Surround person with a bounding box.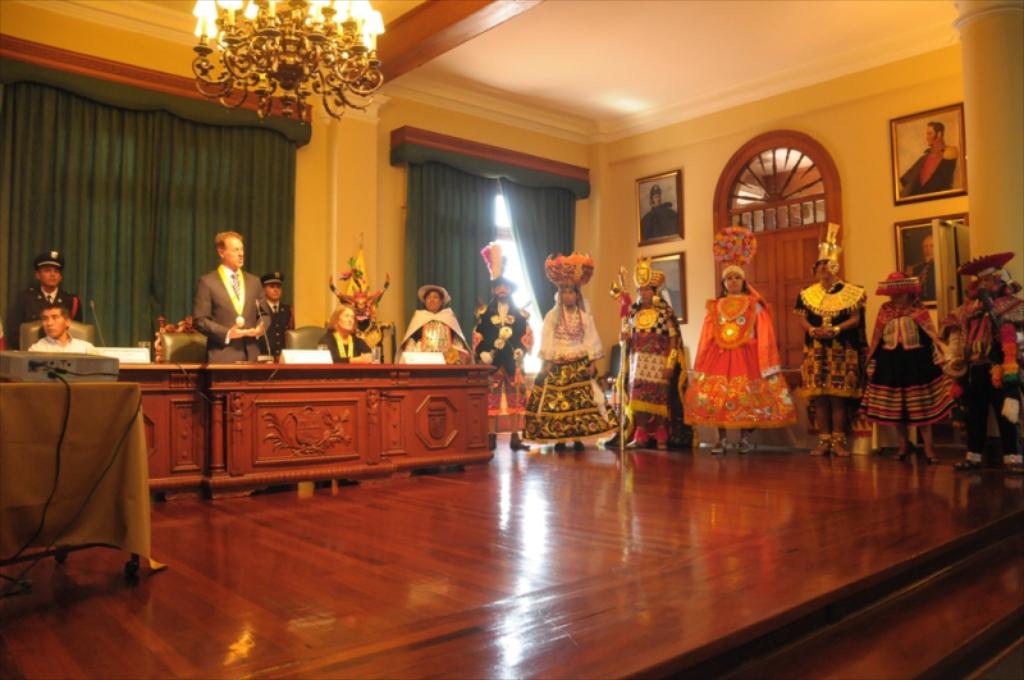
x1=937 y1=265 x2=1015 y2=462.
